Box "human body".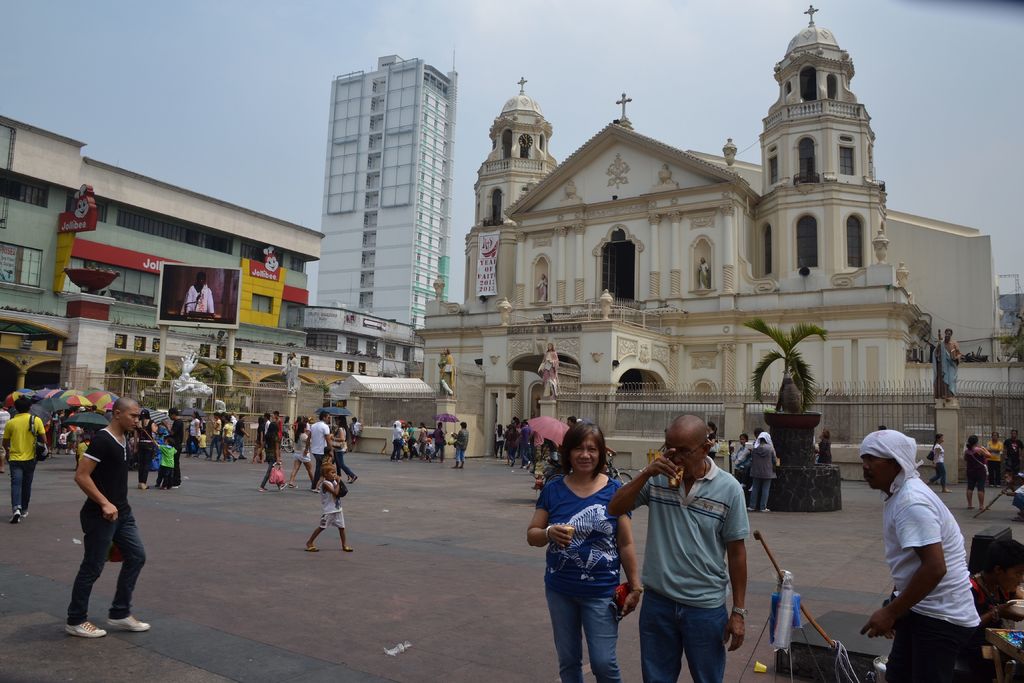
(526,472,640,682).
